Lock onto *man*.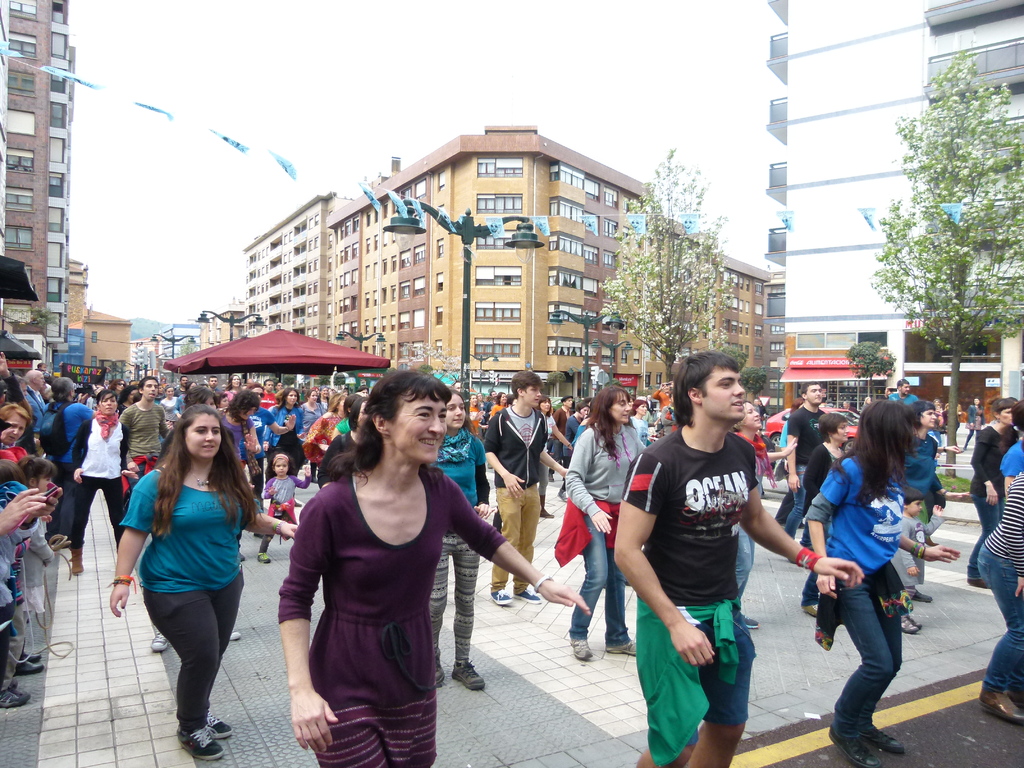
Locked: l=551, t=393, r=573, b=482.
